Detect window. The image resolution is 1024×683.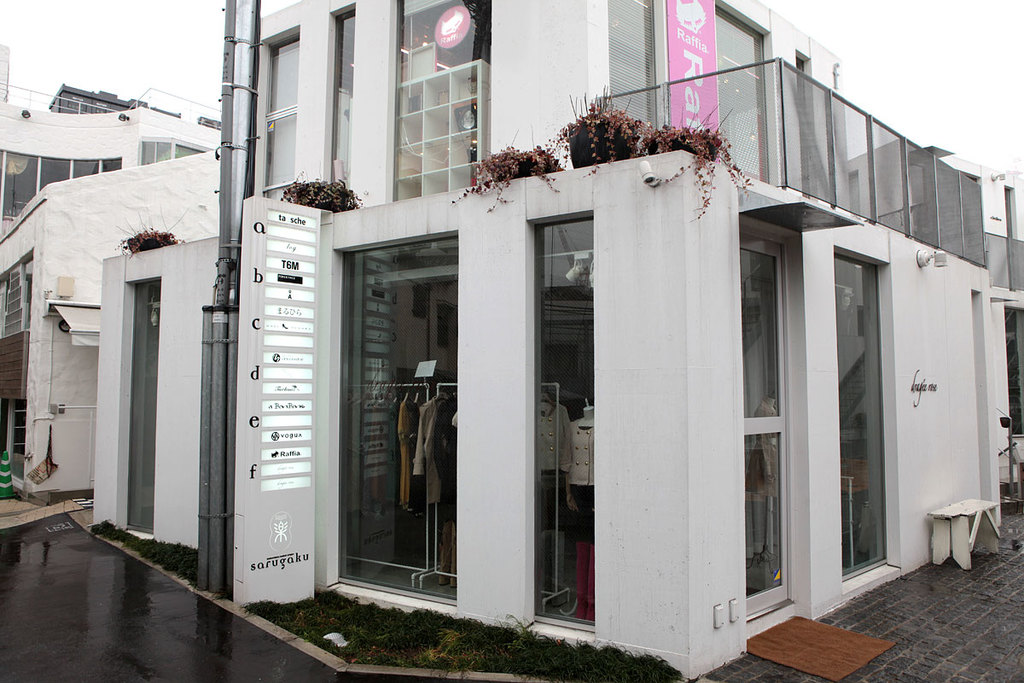
box=[318, 6, 349, 188].
